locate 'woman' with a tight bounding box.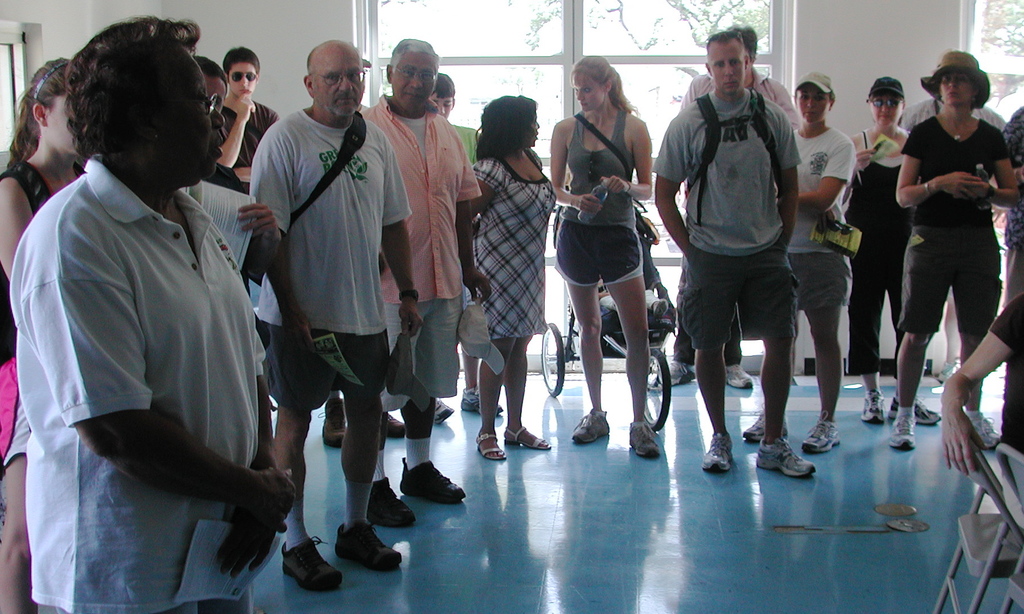
<region>463, 93, 564, 459</region>.
